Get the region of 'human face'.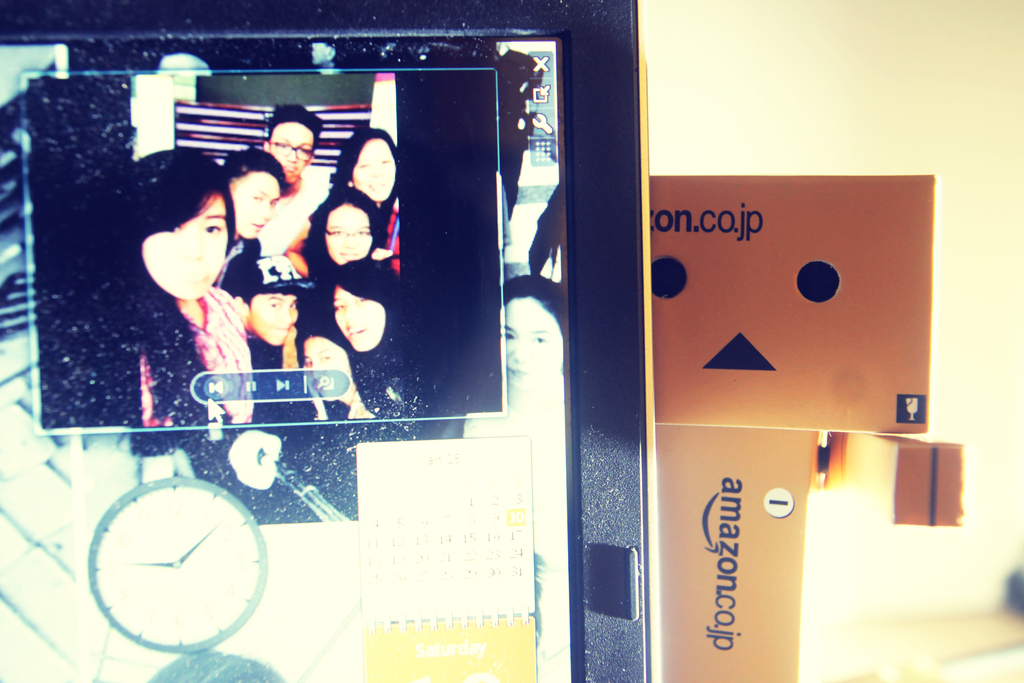
locate(332, 279, 381, 352).
